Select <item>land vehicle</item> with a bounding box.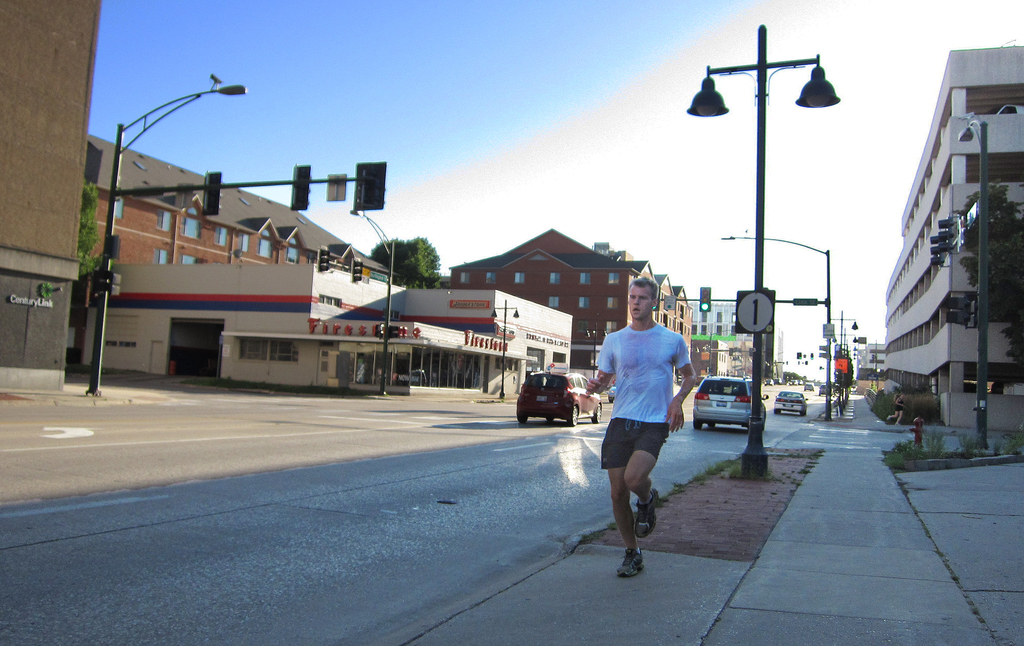
[694, 373, 766, 430].
